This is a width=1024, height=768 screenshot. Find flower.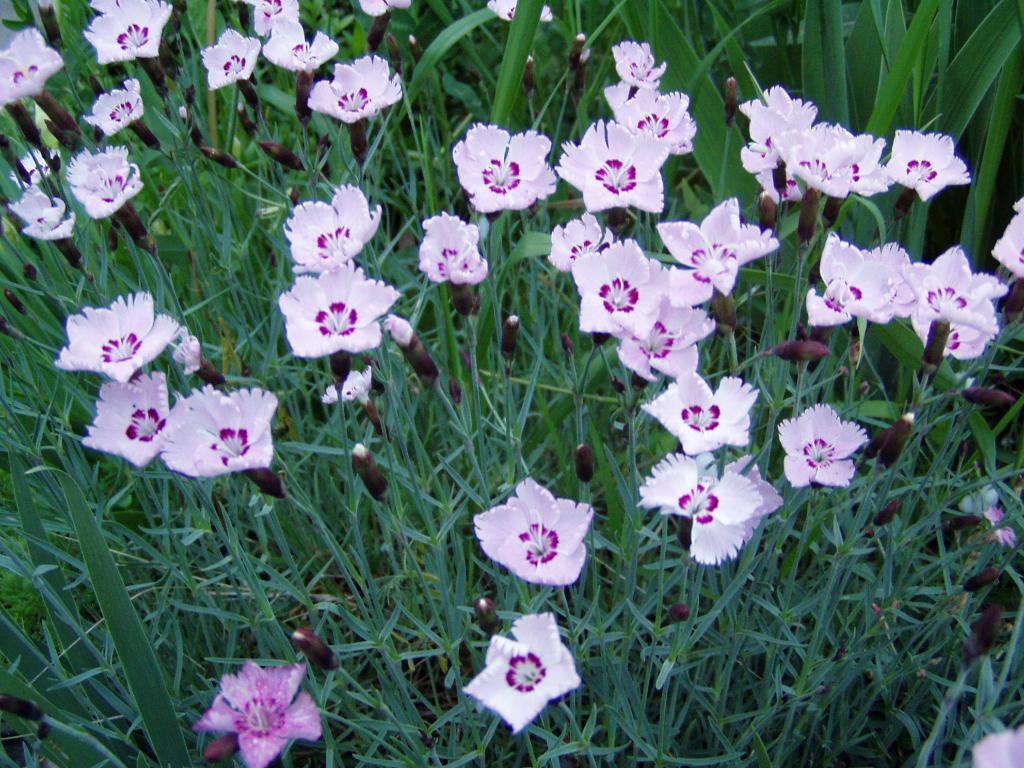
Bounding box: rect(2, 183, 75, 243).
